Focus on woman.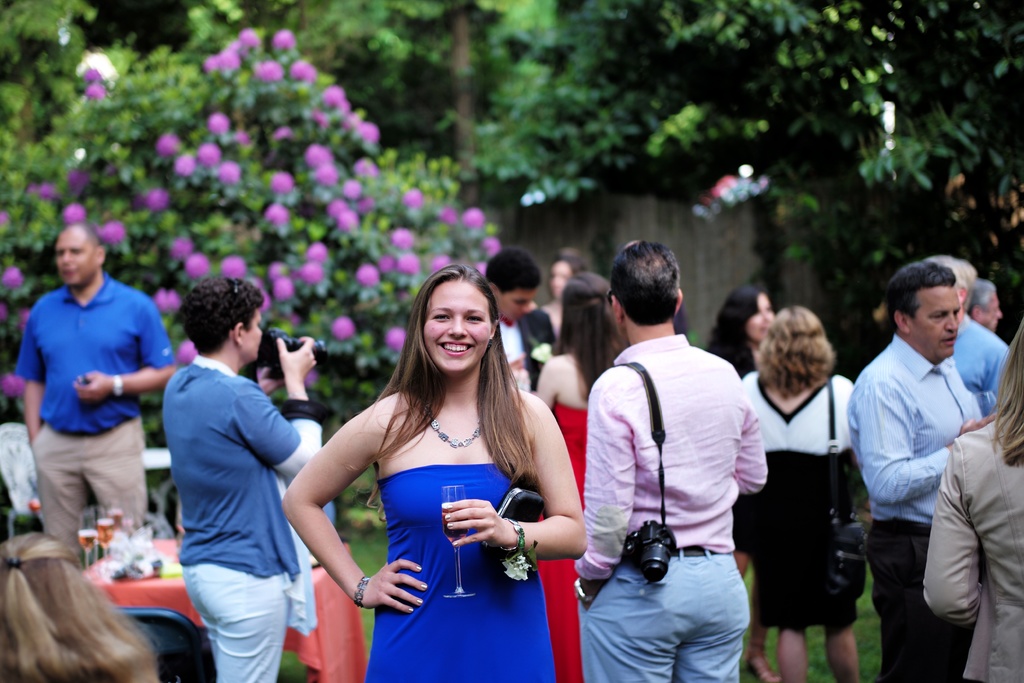
Focused at pyautogui.locateOnScreen(710, 282, 785, 579).
